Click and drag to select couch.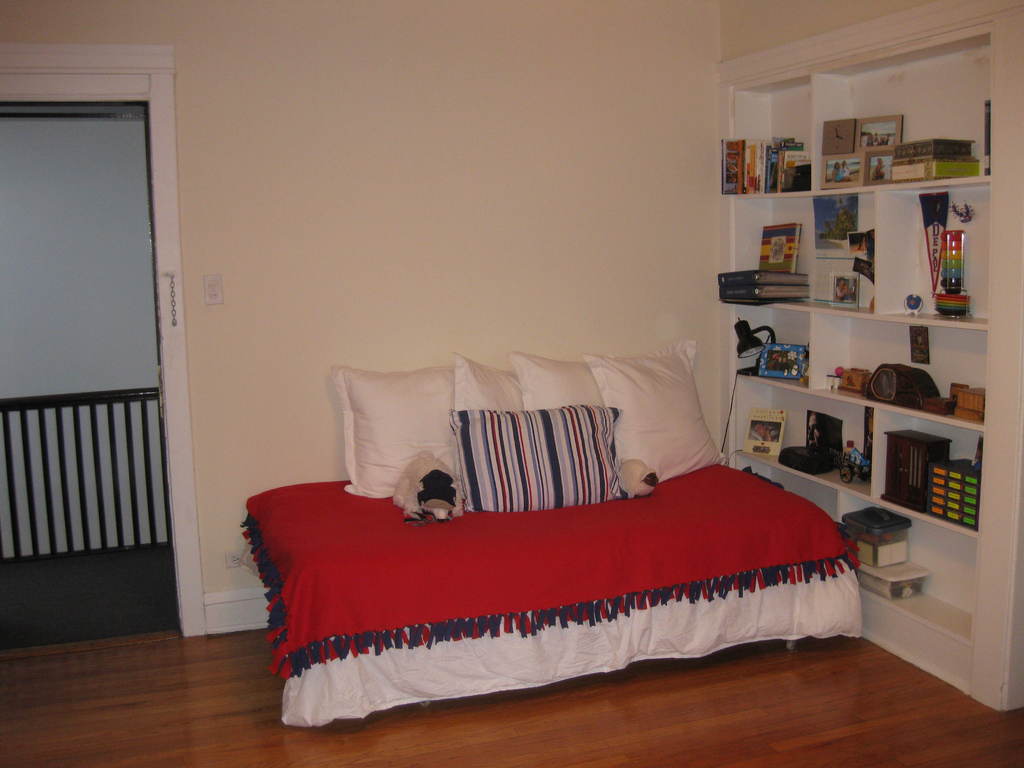
Selection: Rect(268, 335, 855, 744).
